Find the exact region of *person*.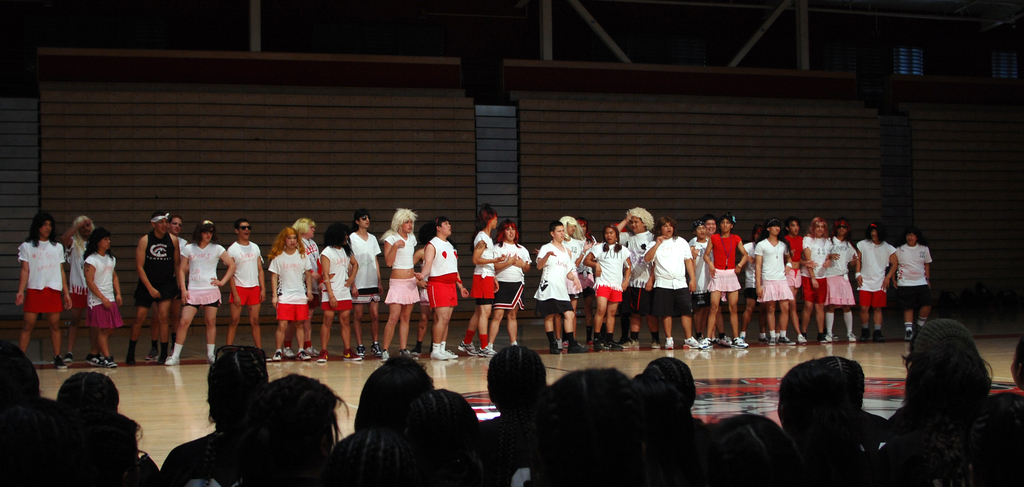
Exact region: detection(126, 212, 184, 368).
